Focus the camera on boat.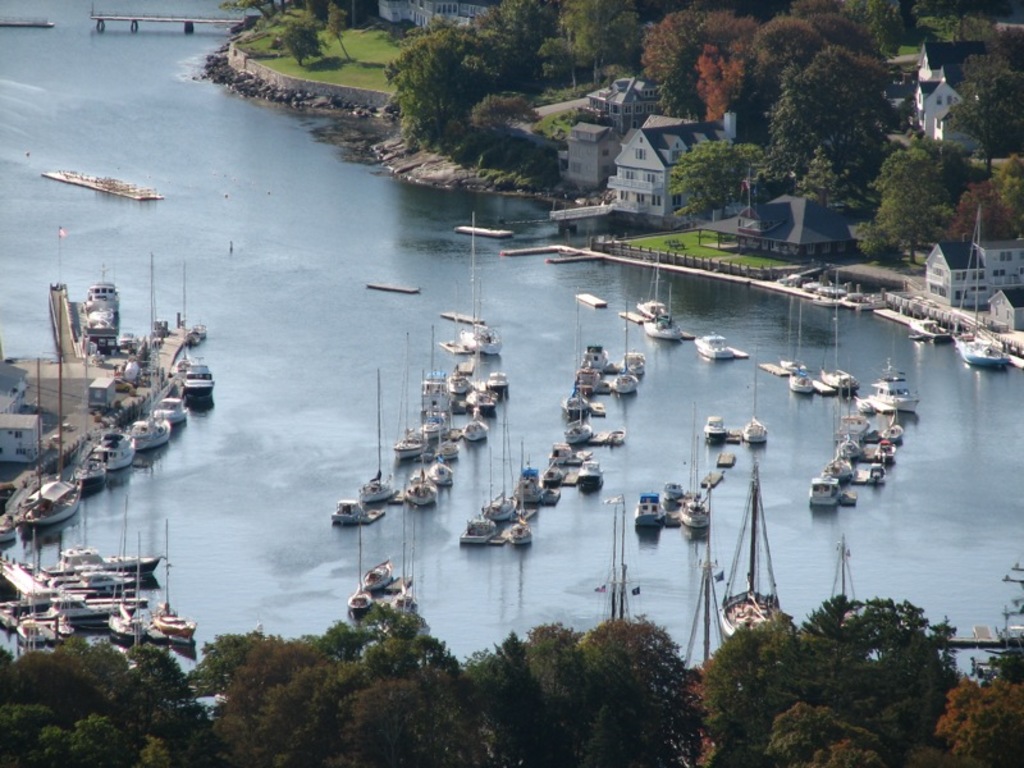
Focus region: left=812, top=275, right=838, bottom=305.
